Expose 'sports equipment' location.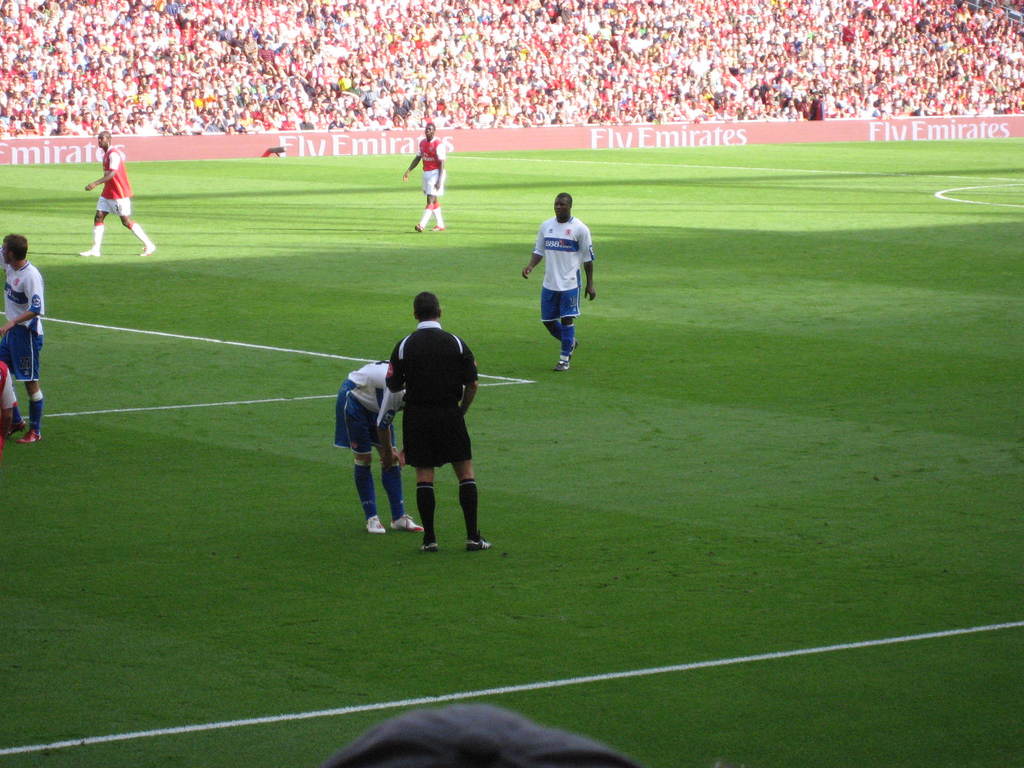
Exposed at x1=15 y1=424 x2=40 y2=443.
